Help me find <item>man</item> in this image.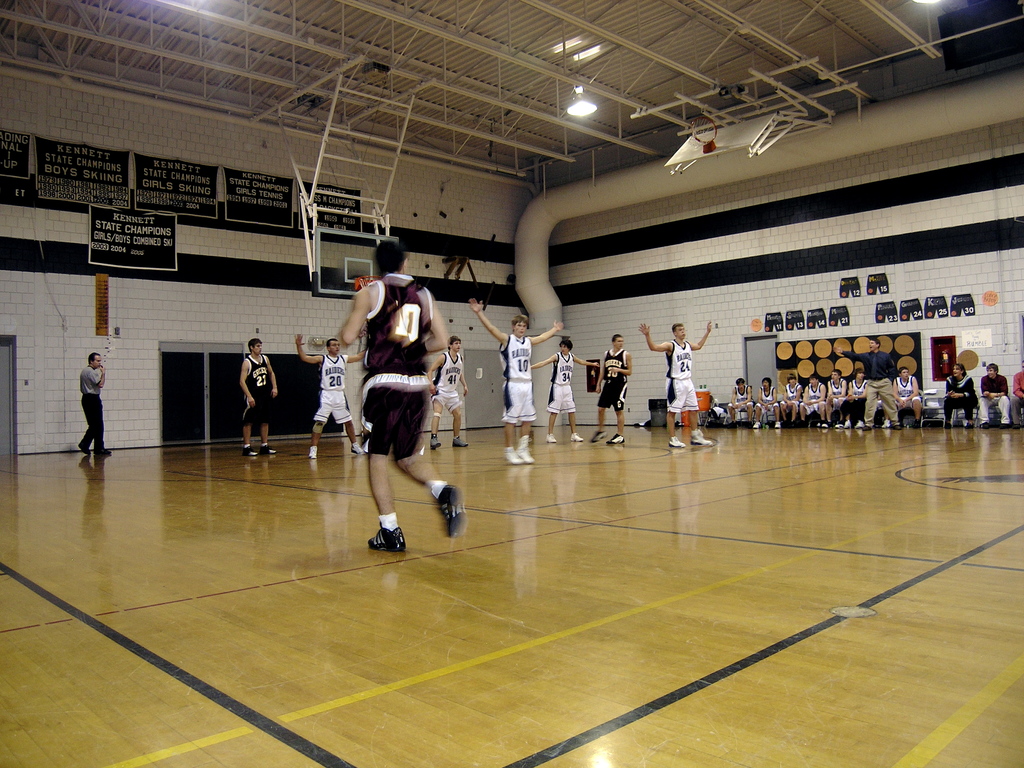
Found it: bbox=(1010, 360, 1023, 431).
